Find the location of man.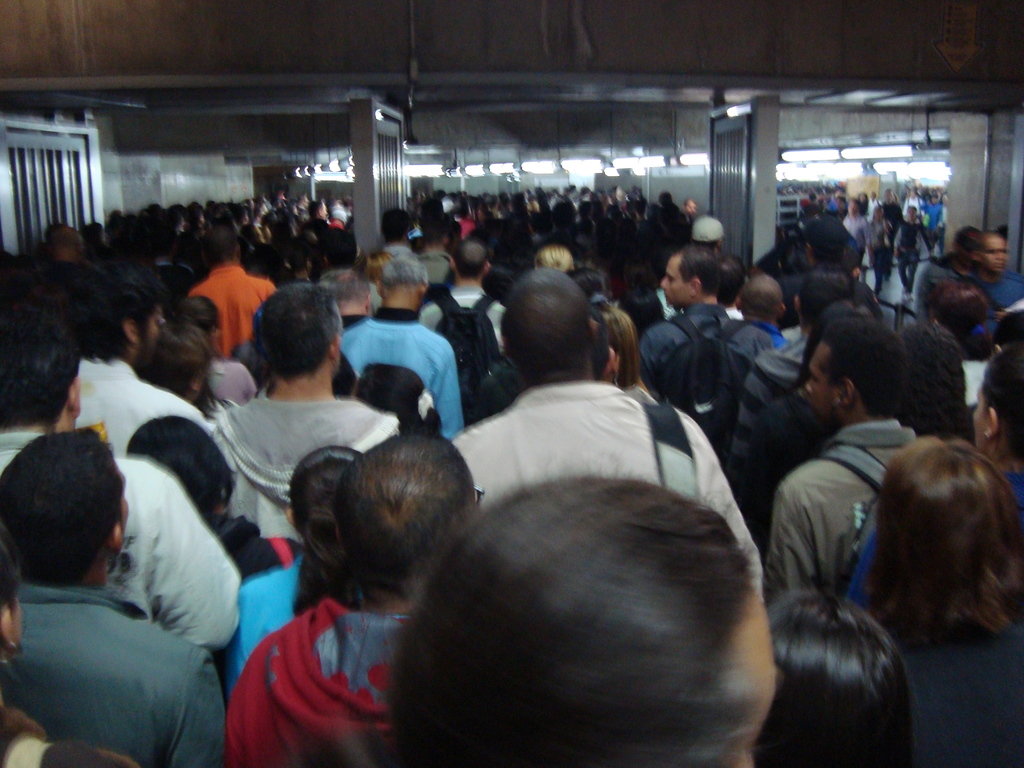
Location: 421, 241, 509, 390.
